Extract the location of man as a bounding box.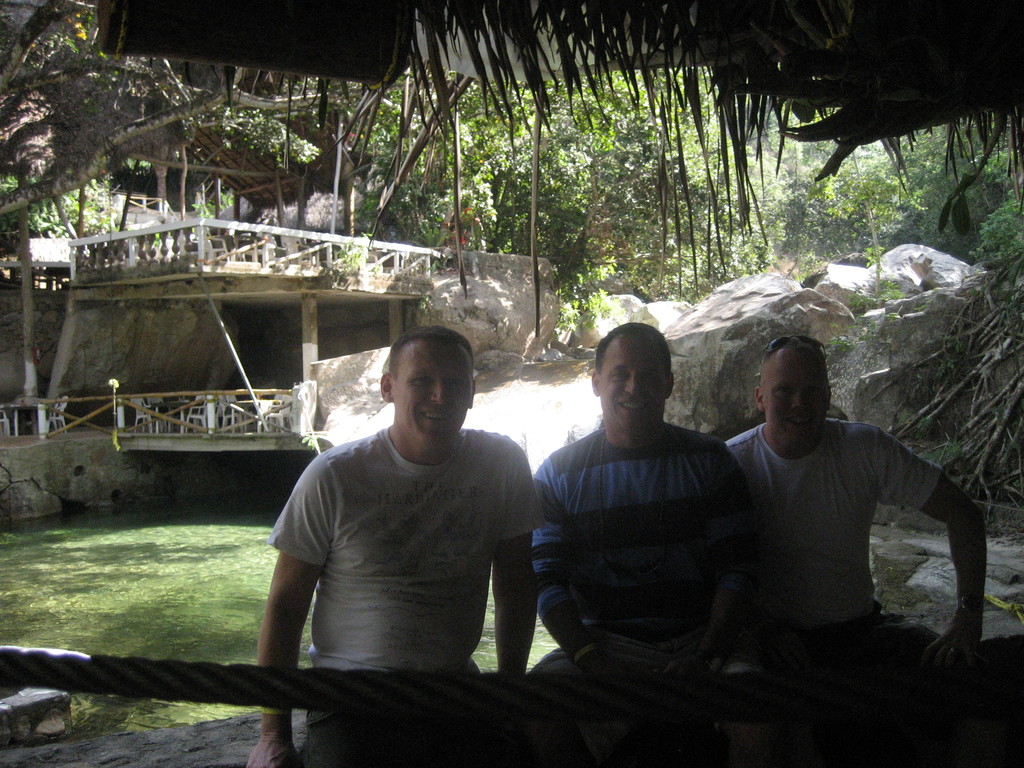
722, 331, 990, 764.
